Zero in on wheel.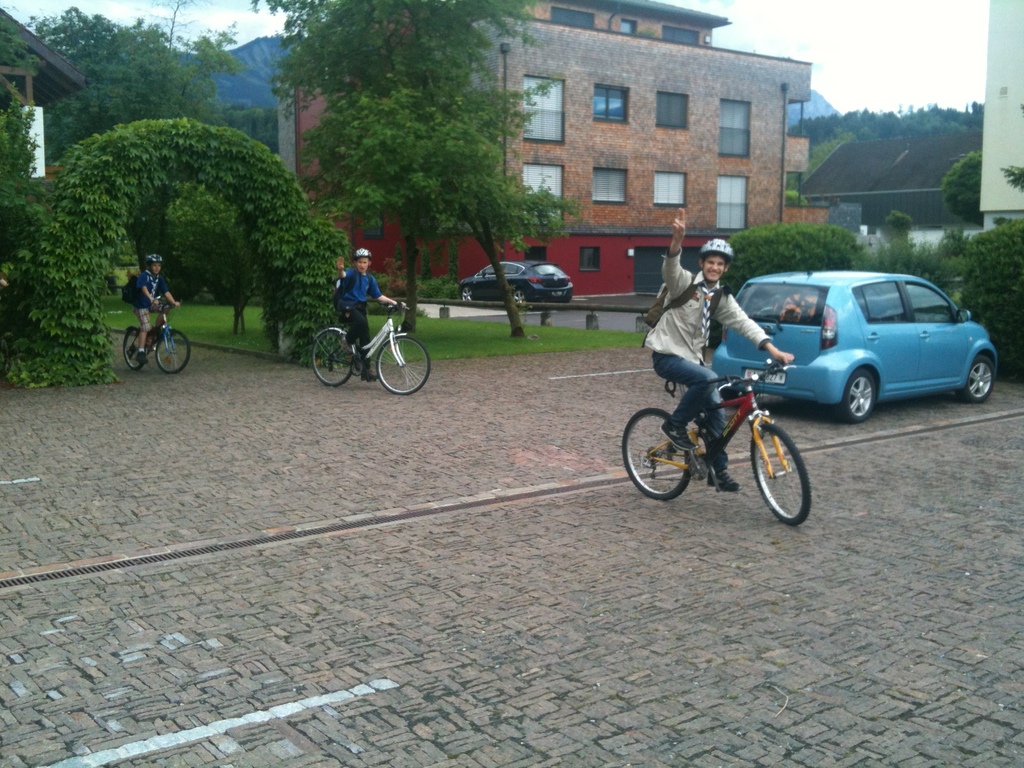
Zeroed in: select_region(757, 410, 817, 525).
